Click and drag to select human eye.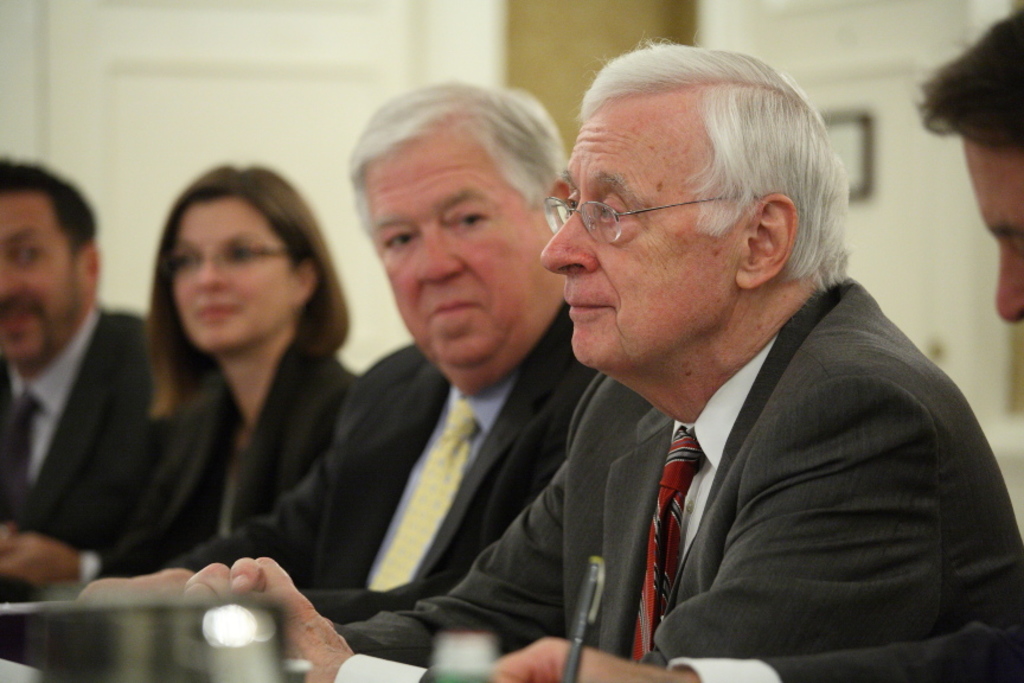
Selection: [452,205,497,234].
